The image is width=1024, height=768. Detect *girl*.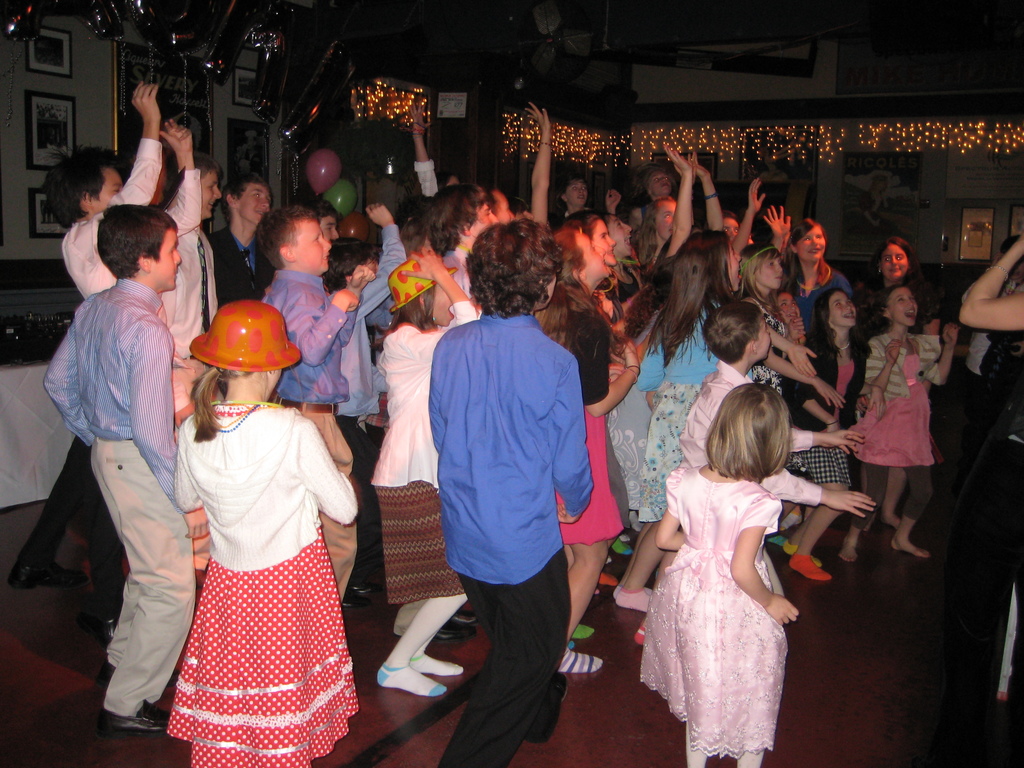
Detection: 613:228:819:609.
